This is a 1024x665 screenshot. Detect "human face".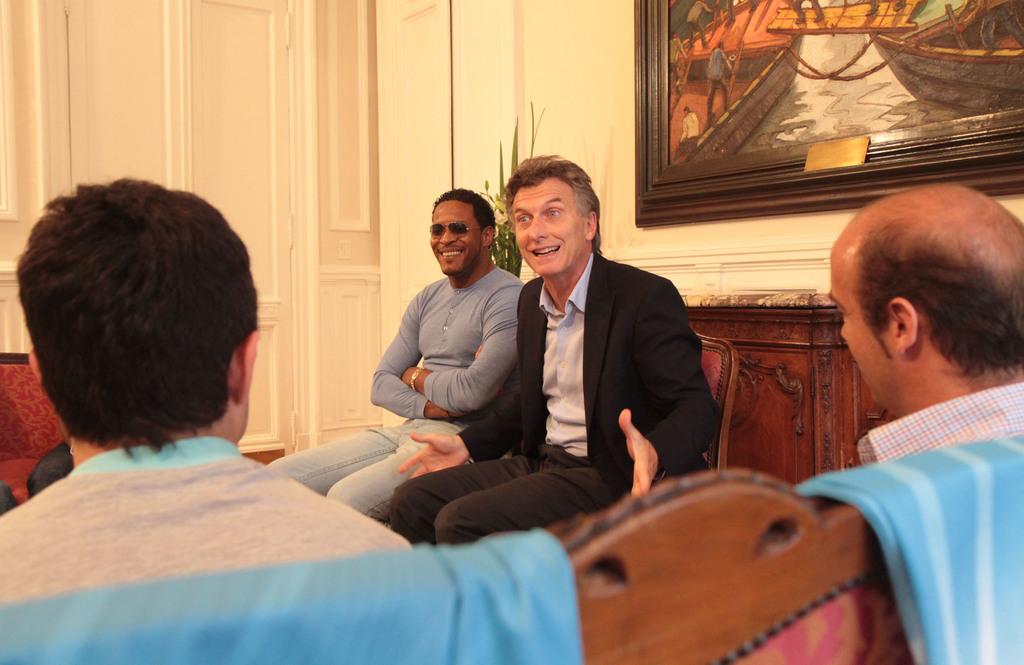
bbox=(427, 198, 483, 278).
